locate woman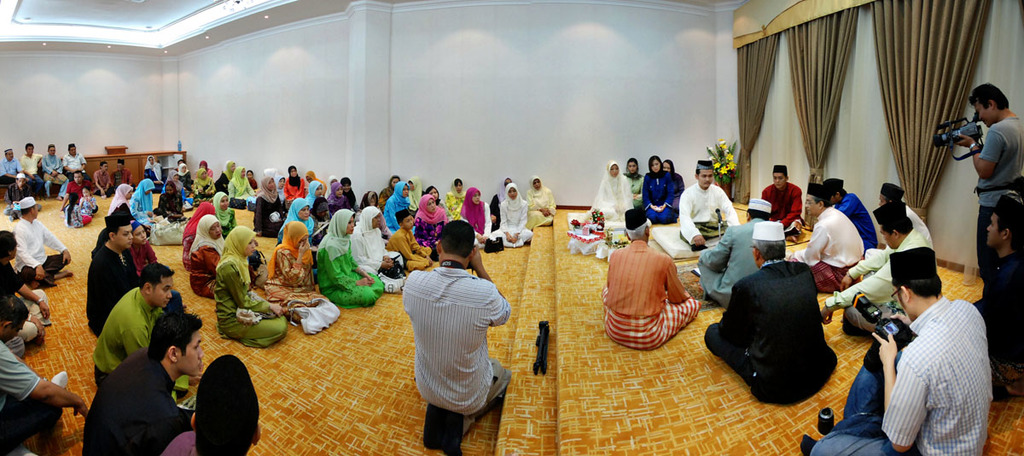
<box>306,164,318,198</box>
